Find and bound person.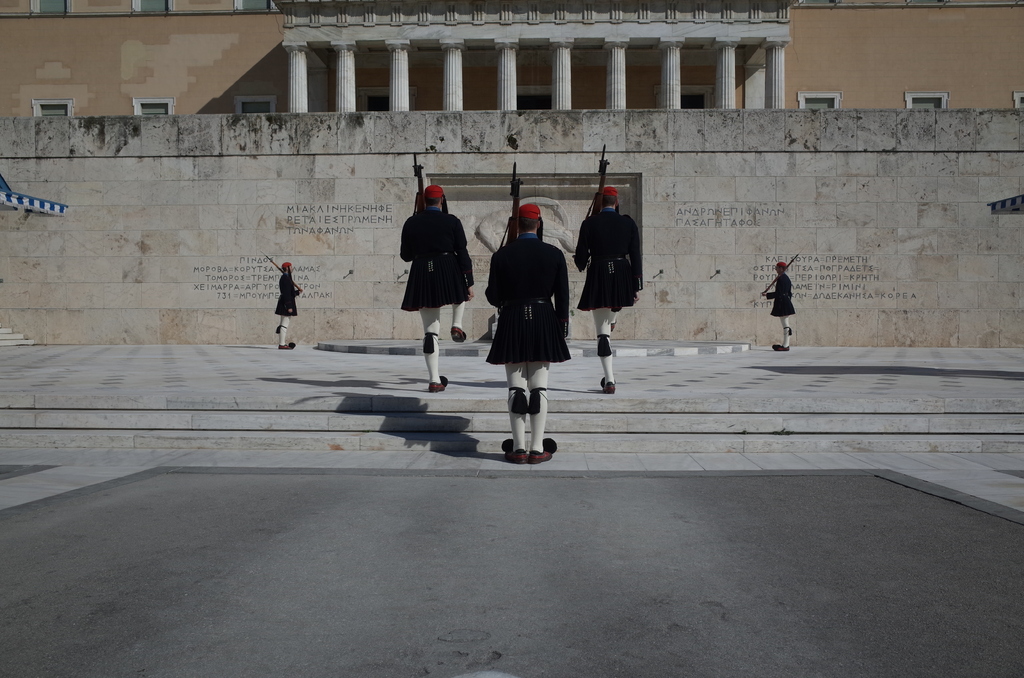
Bound: [762,256,797,349].
